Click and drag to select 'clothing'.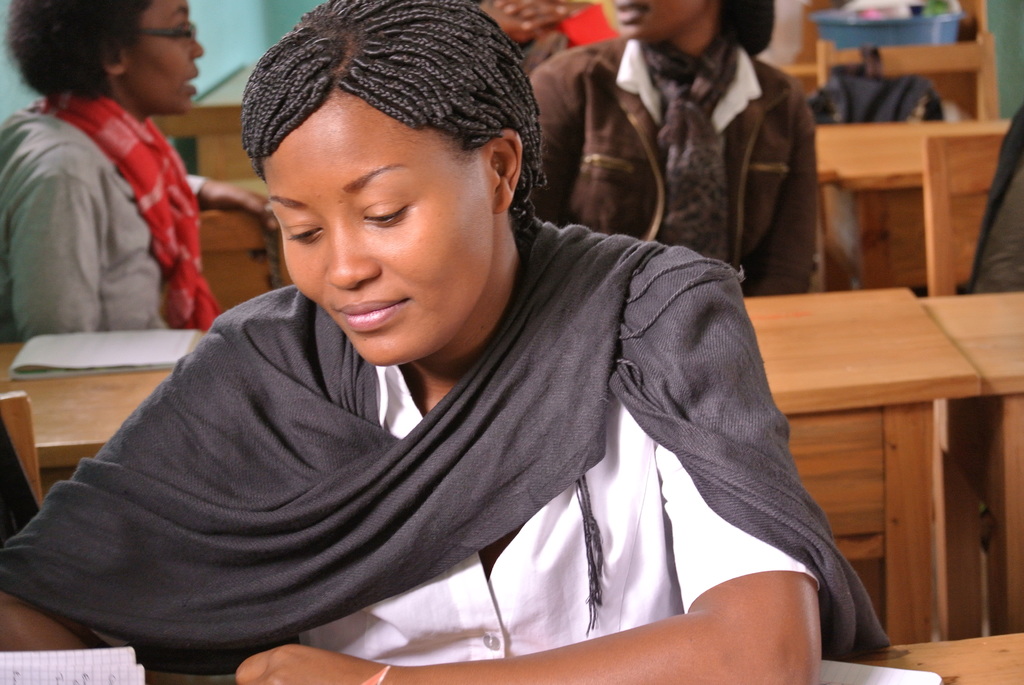
Selection: [left=531, top=38, right=827, bottom=299].
